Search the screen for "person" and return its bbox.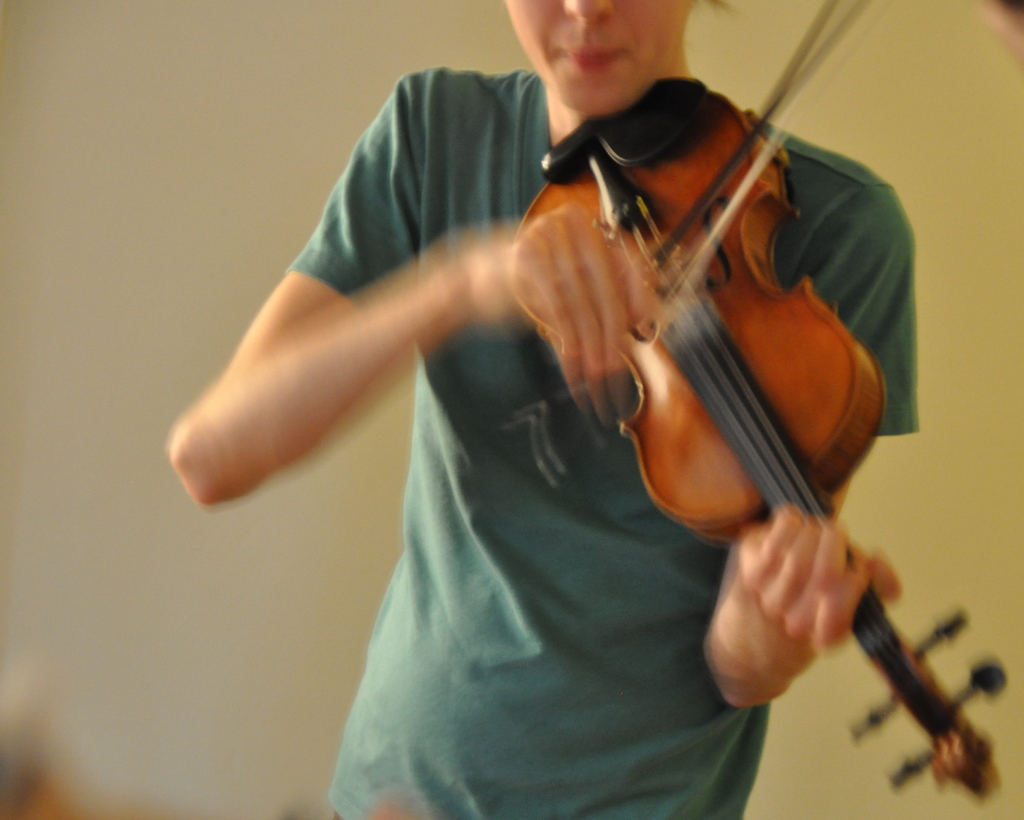
Found: rect(170, 0, 918, 819).
